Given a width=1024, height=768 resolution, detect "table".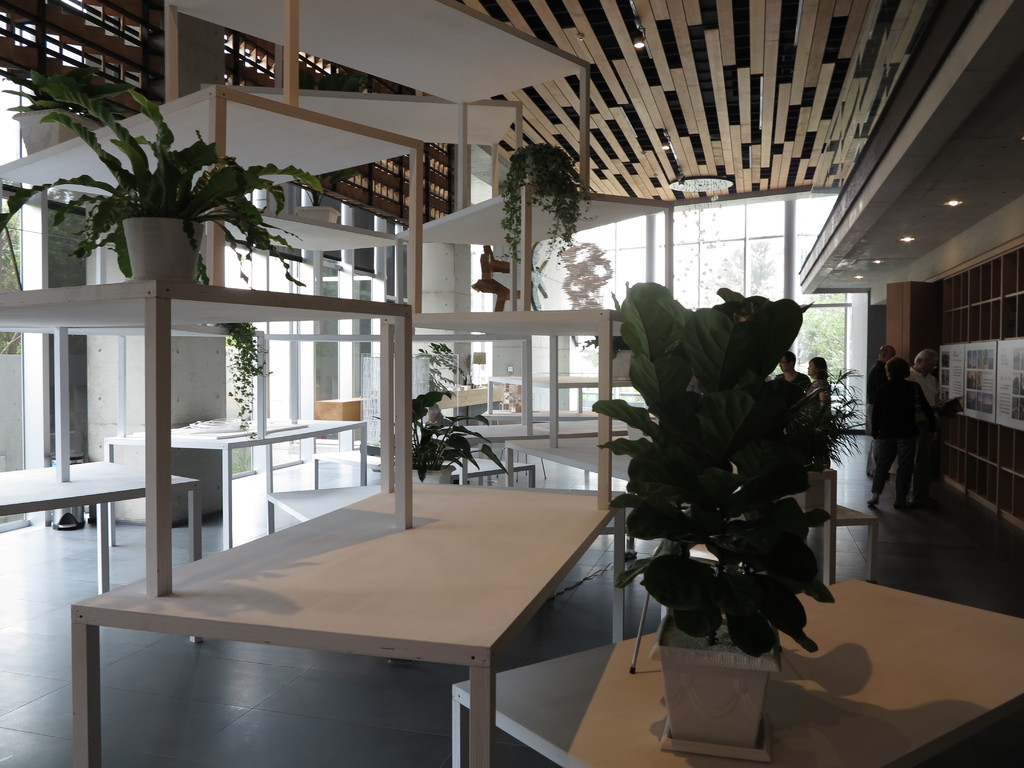
crop(0, 277, 418, 597).
